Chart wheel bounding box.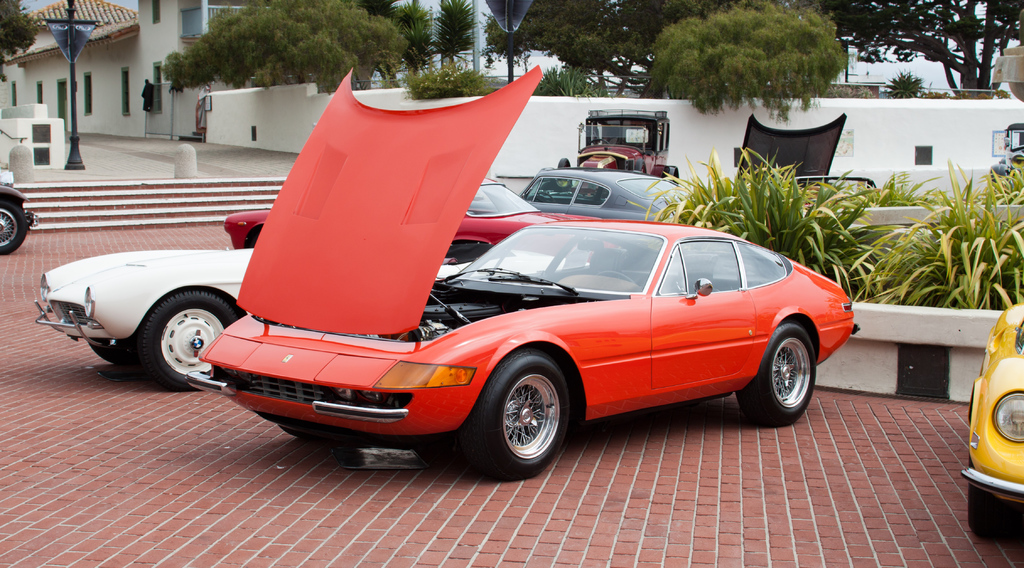
Charted: x1=555 y1=157 x2=570 y2=167.
